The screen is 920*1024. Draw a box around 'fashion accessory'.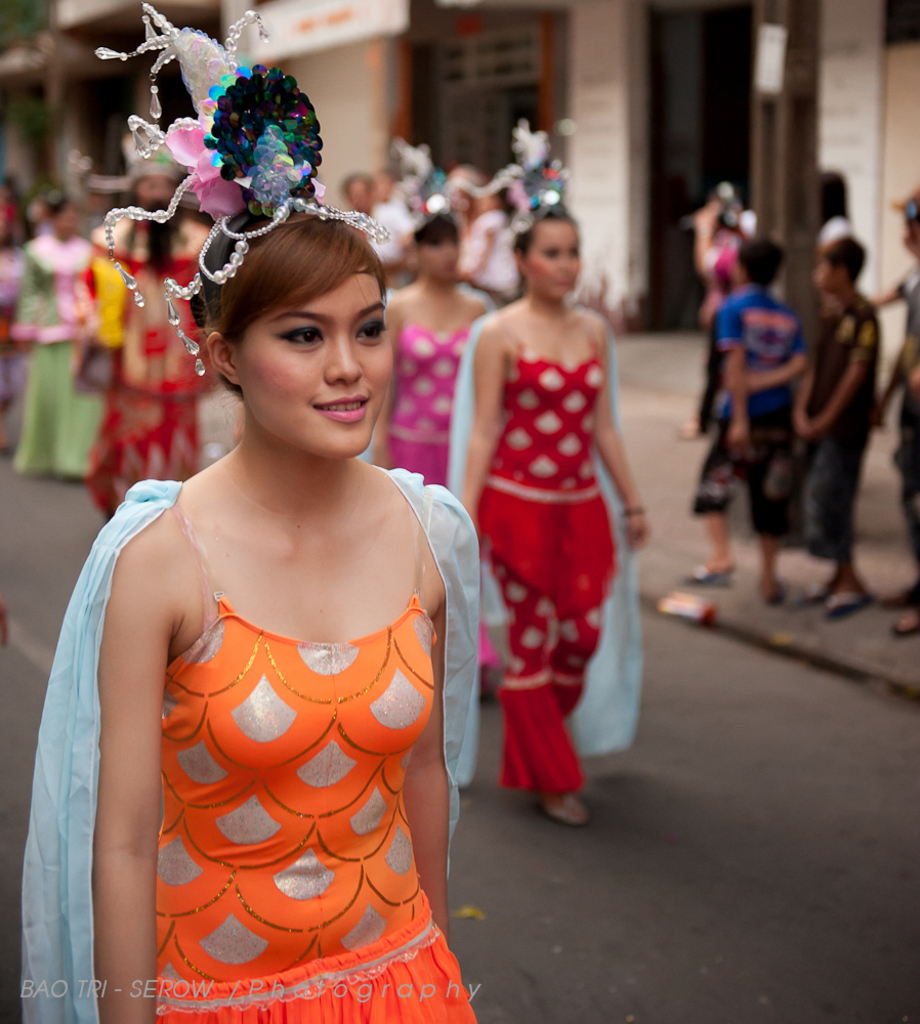
bbox=(84, 0, 404, 388).
